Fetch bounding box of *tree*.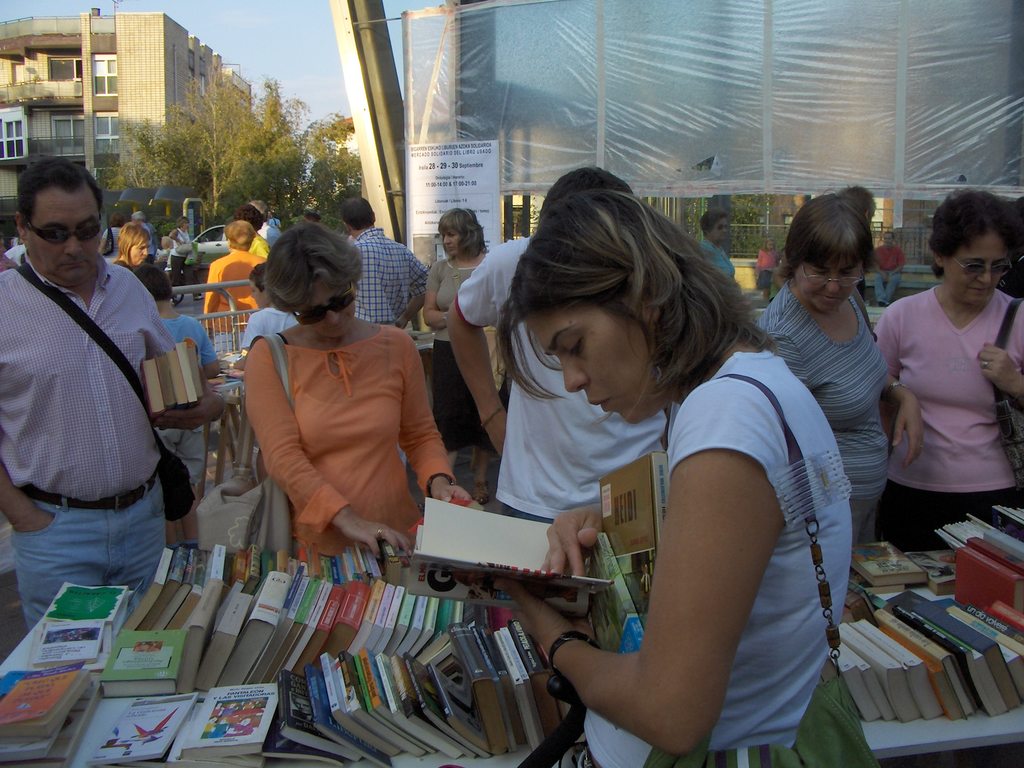
Bbox: <region>293, 108, 366, 229</region>.
